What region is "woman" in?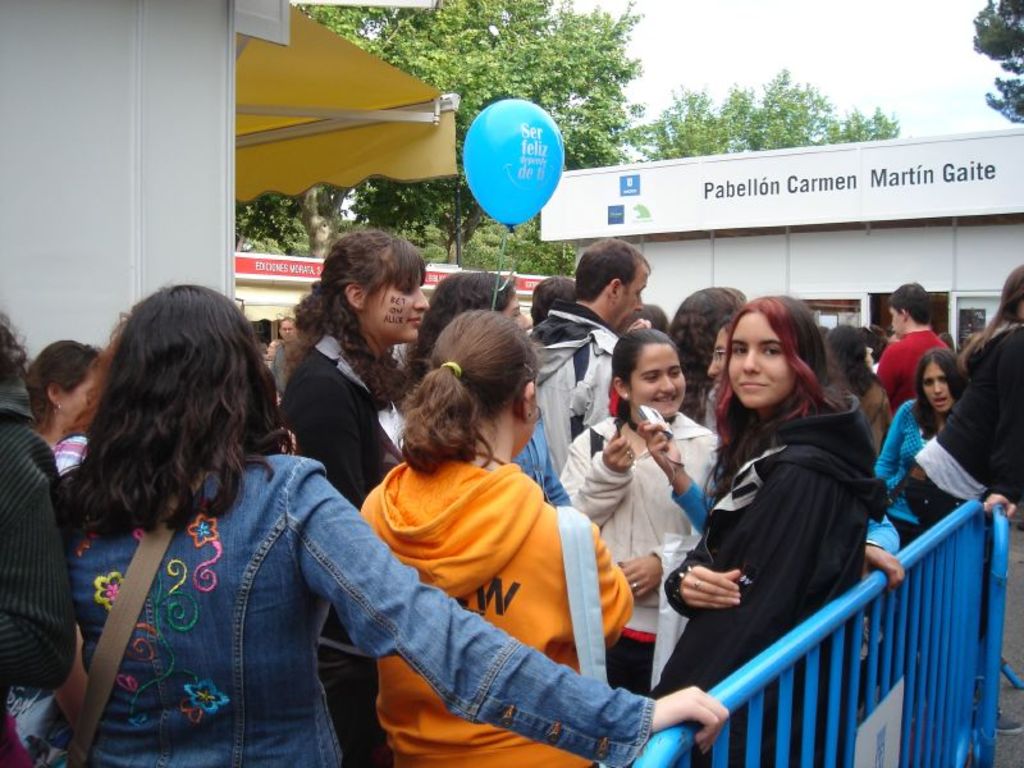
(672, 282, 887, 719).
